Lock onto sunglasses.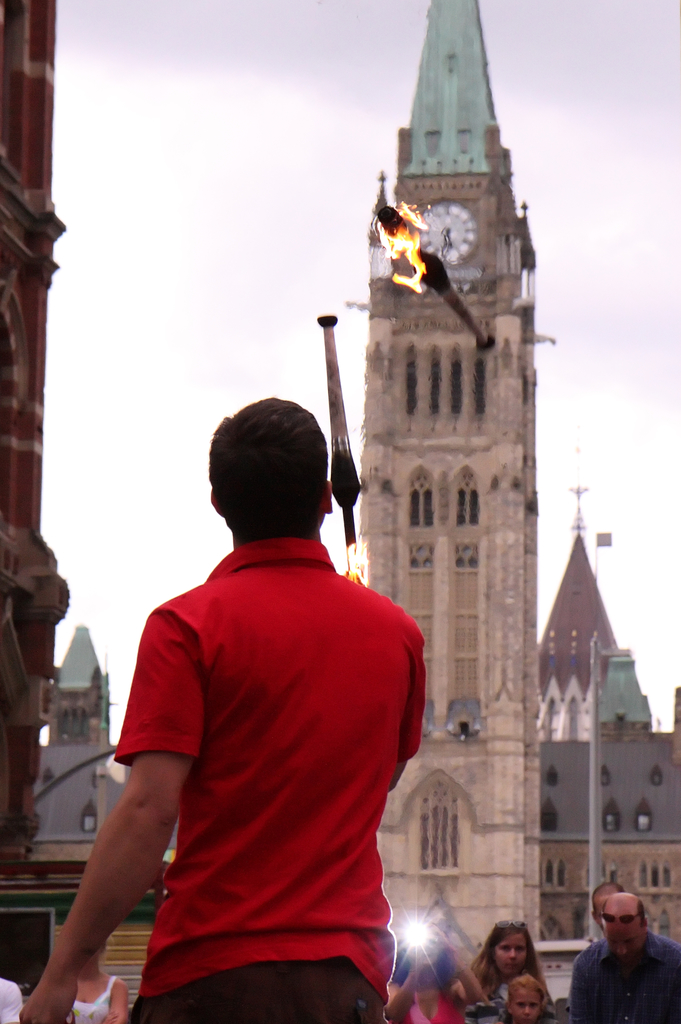
Locked: <box>602,912,641,922</box>.
